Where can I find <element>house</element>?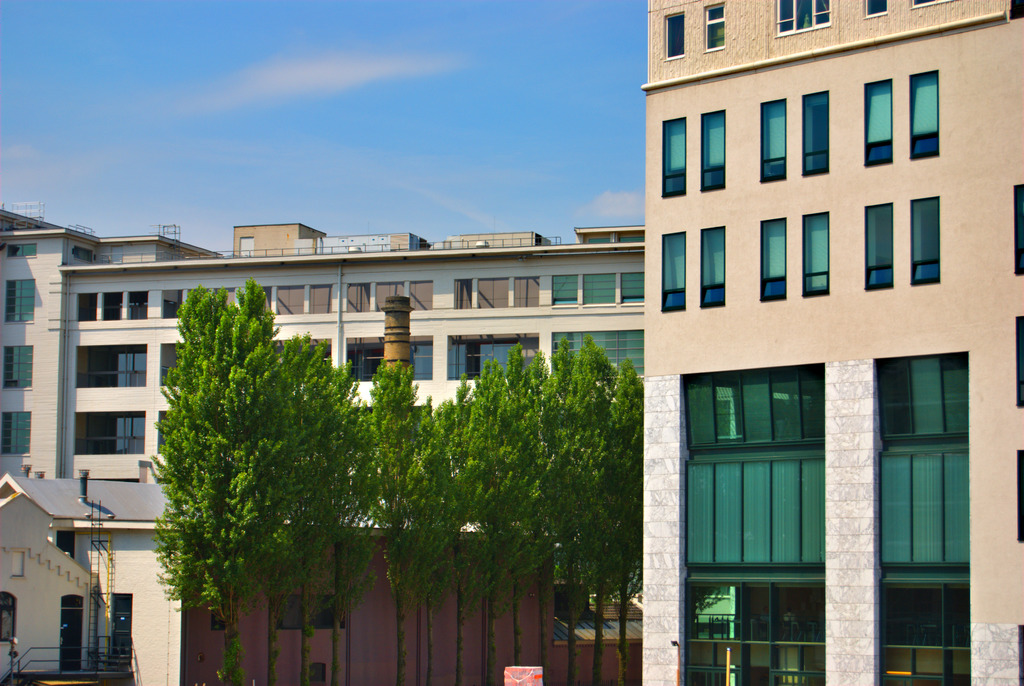
You can find it at pyautogui.locateOnScreen(0, 208, 650, 685).
